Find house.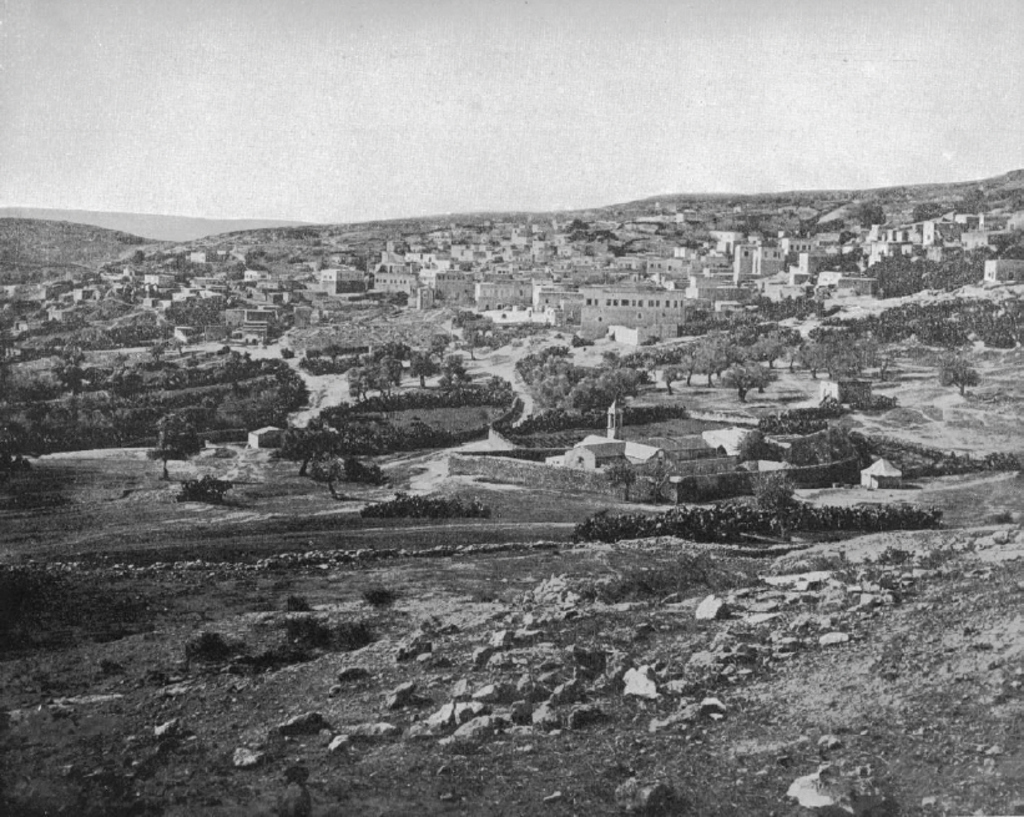
816,261,878,294.
